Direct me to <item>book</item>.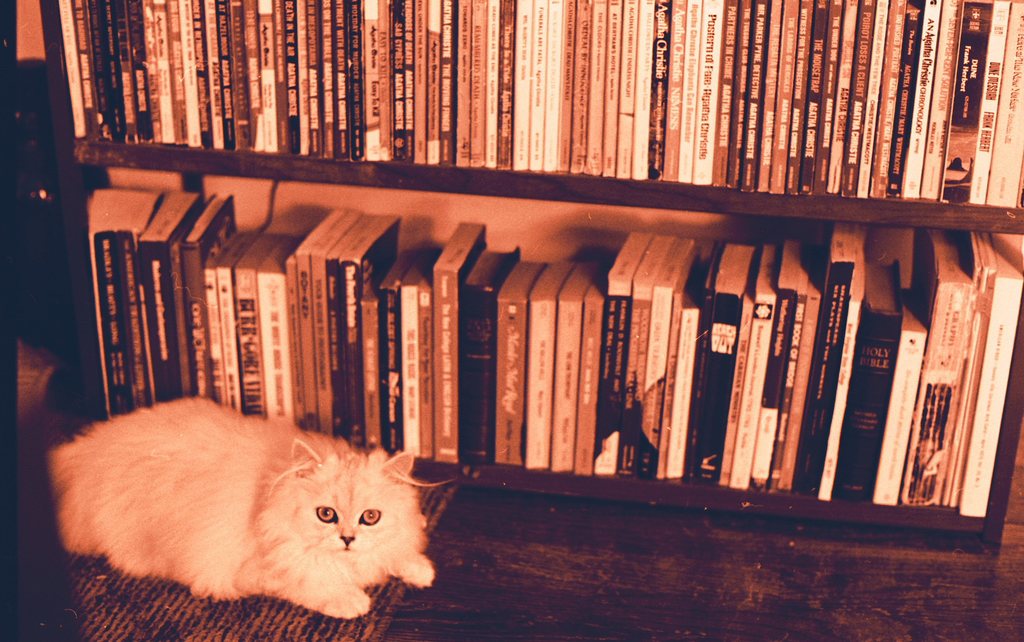
Direction: <region>960, 256, 1023, 517</region>.
